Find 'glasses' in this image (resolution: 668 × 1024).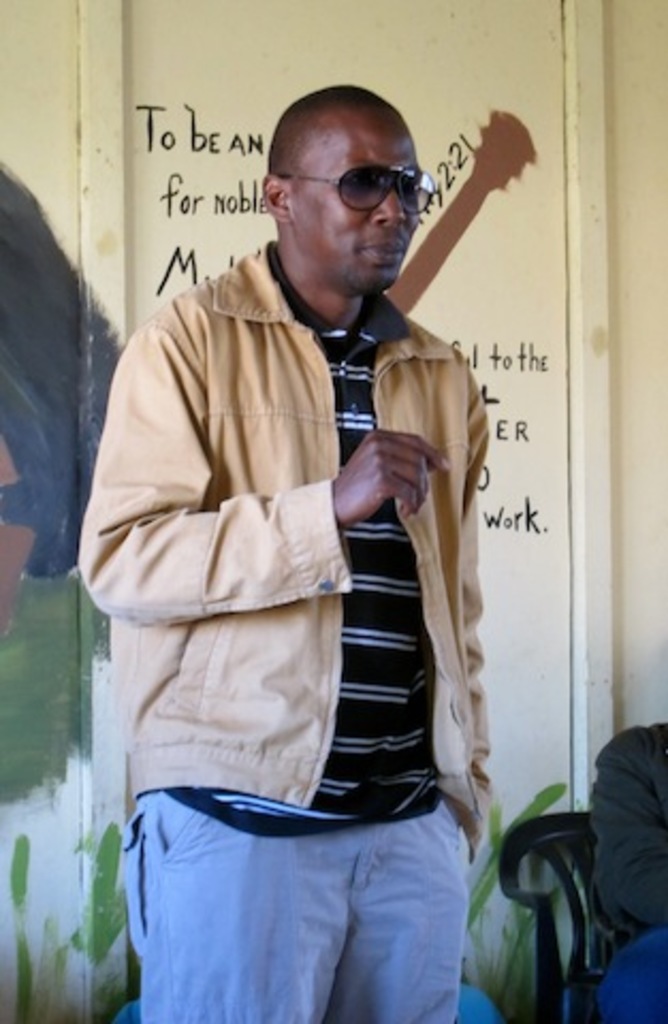
BBox(277, 158, 444, 211).
